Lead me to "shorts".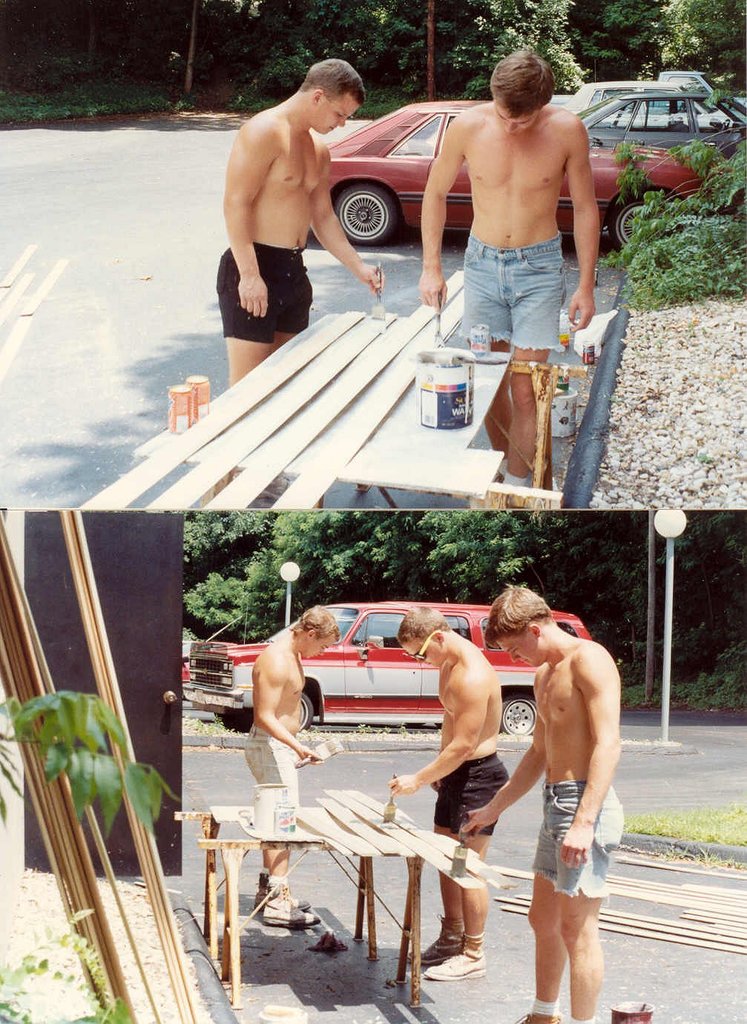
Lead to bbox(215, 244, 313, 343).
